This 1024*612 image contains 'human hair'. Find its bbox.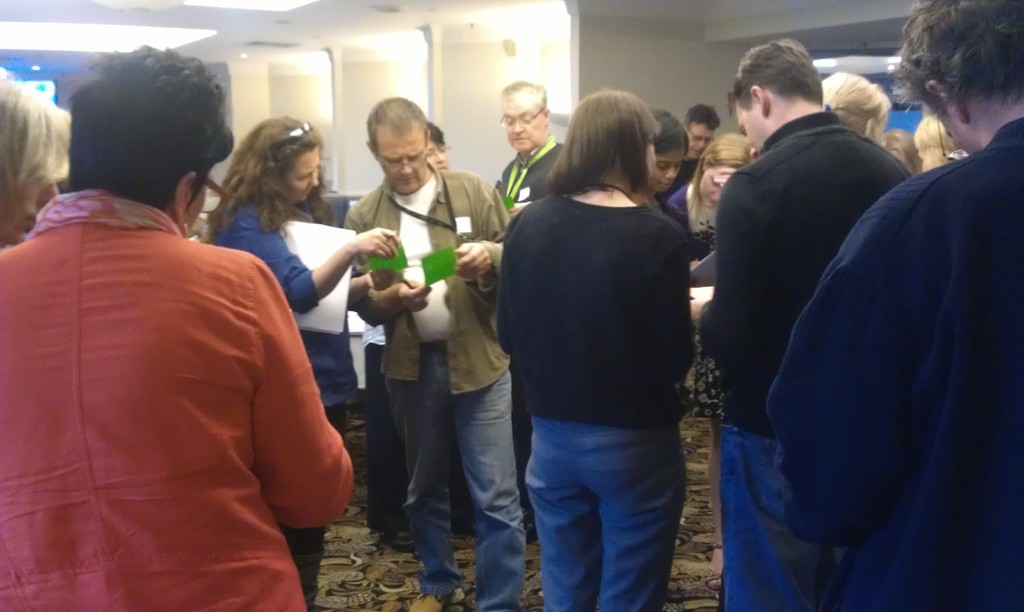
region(428, 119, 451, 143).
